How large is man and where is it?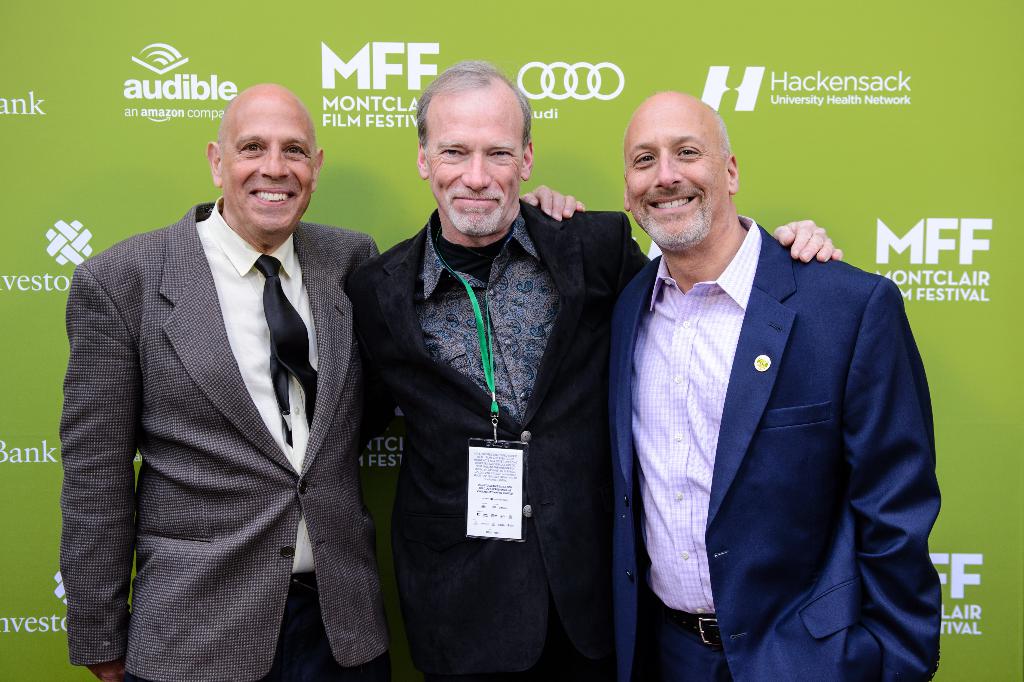
Bounding box: left=350, top=60, right=842, bottom=680.
